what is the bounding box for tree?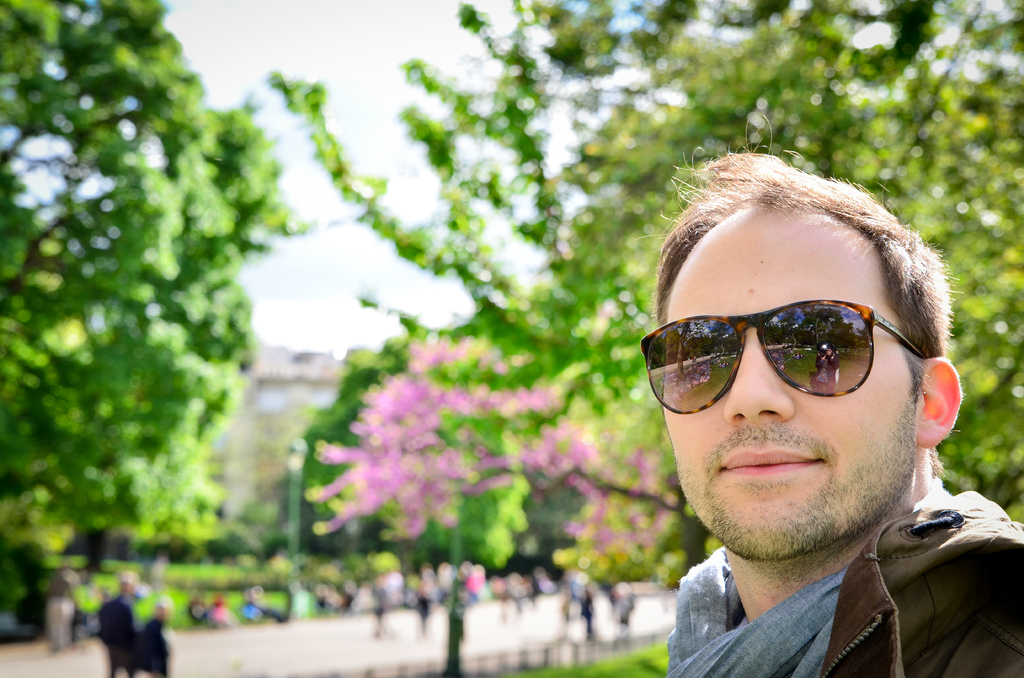
bbox=(273, 3, 1023, 633).
